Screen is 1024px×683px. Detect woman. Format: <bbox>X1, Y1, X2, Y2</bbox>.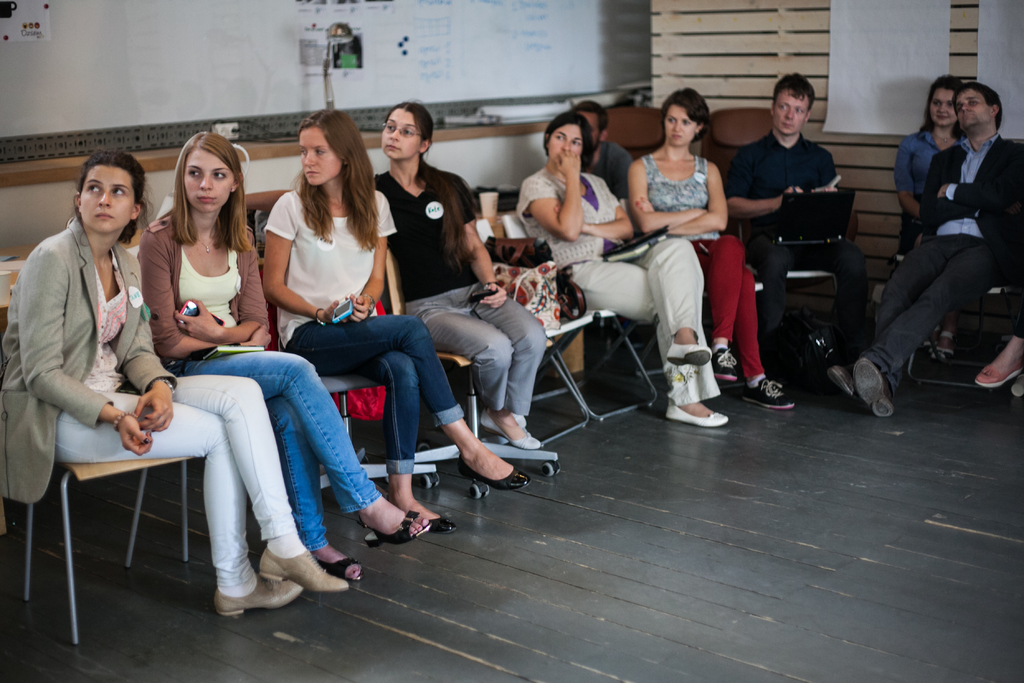
<bbox>260, 111, 524, 532</bbox>.
